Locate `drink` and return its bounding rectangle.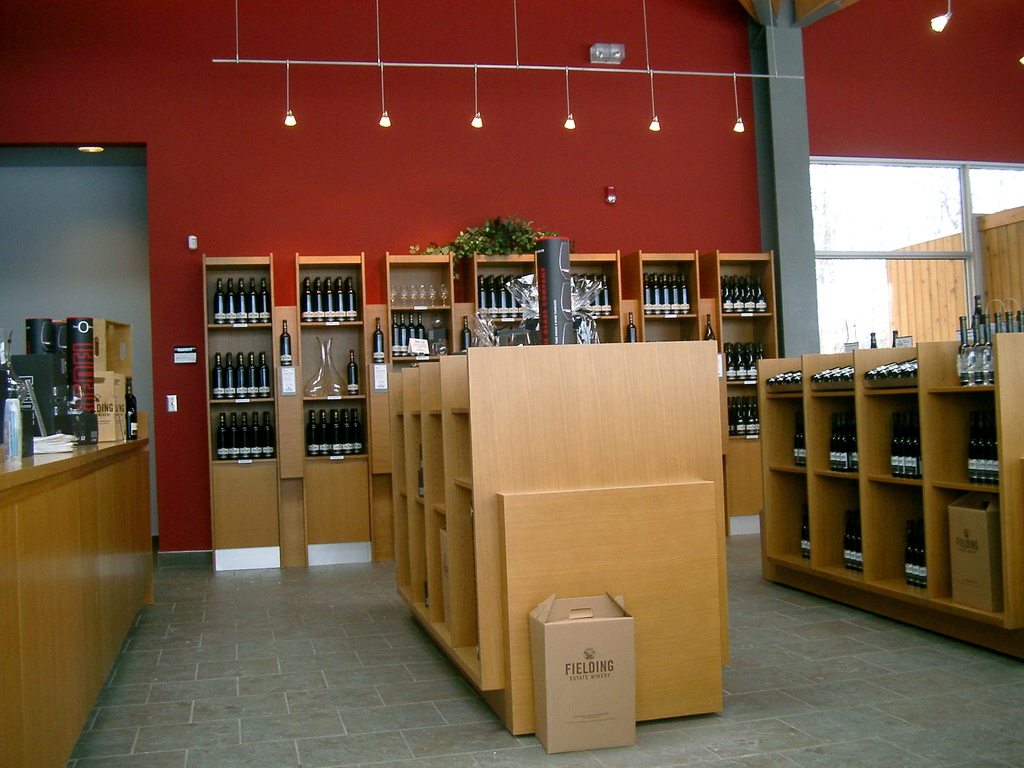
[left=390, top=313, right=402, bottom=358].
